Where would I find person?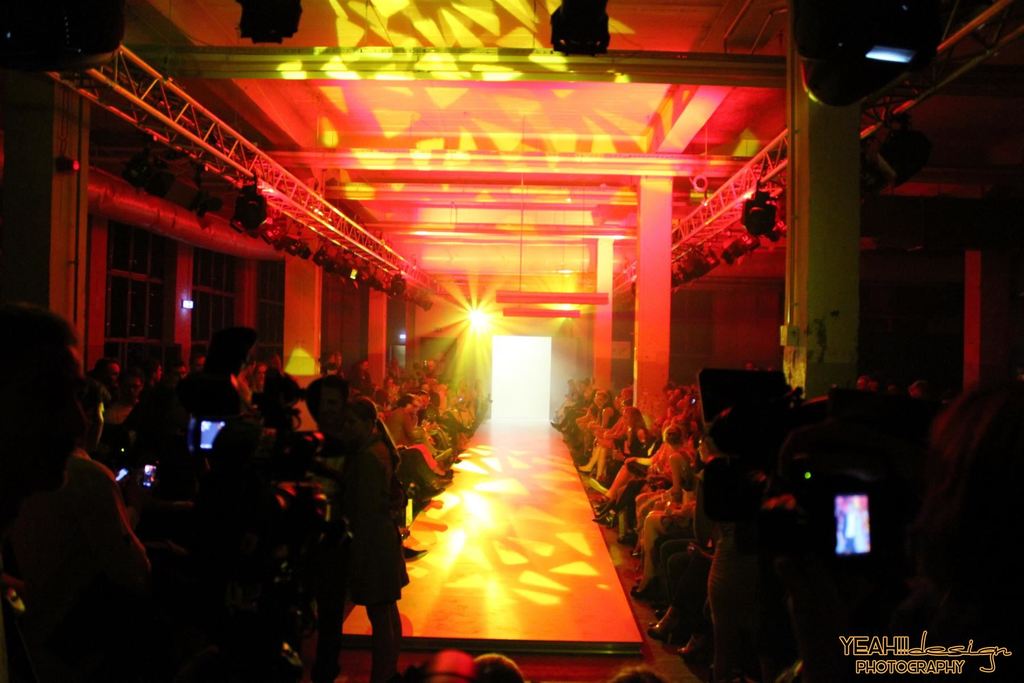
At (x1=323, y1=352, x2=344, y2=375).
